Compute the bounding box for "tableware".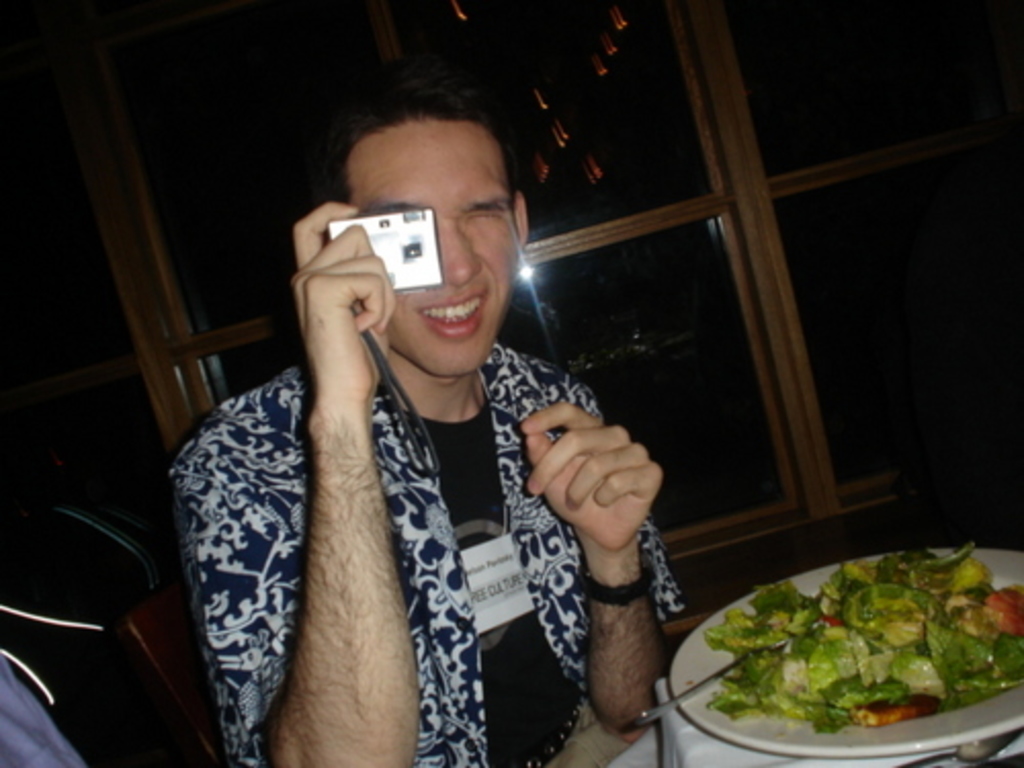
(891,748,1022,766).
